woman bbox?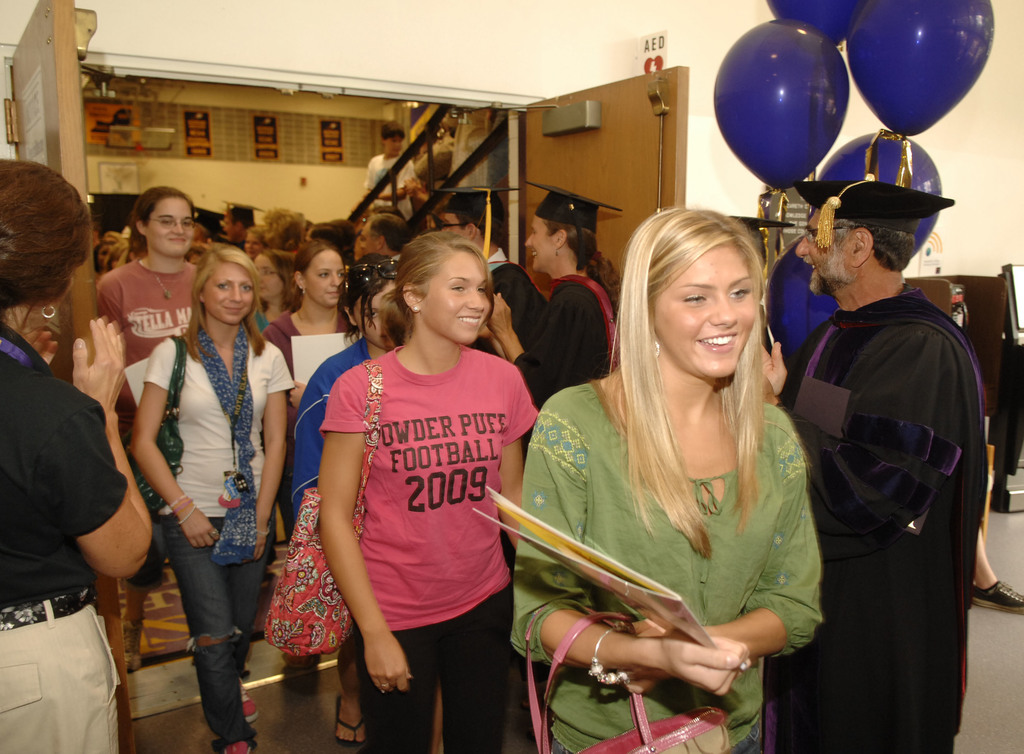
[515,149,838,753]
